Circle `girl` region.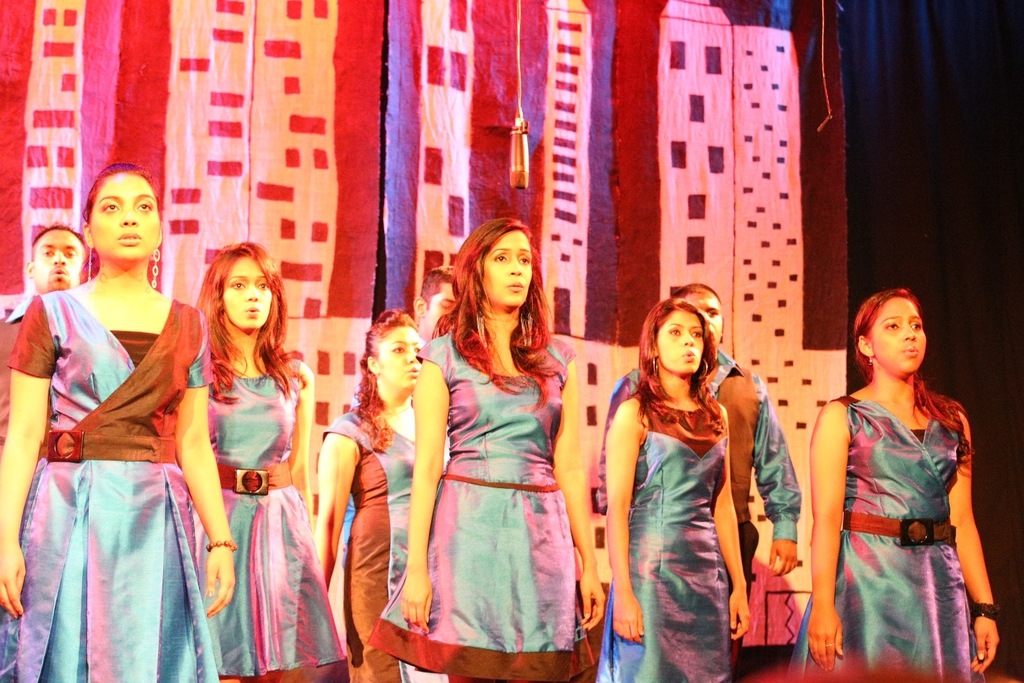
Region: region(0, 162, 237, 682).
